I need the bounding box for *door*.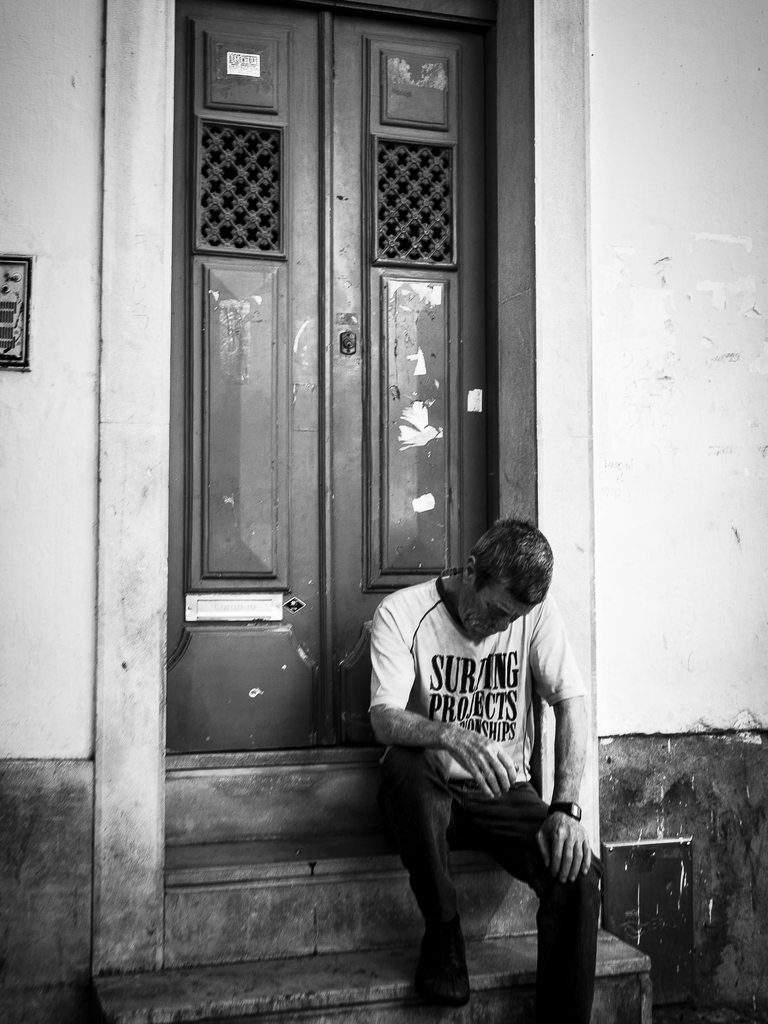
Here it is: 162 44 450 769.
